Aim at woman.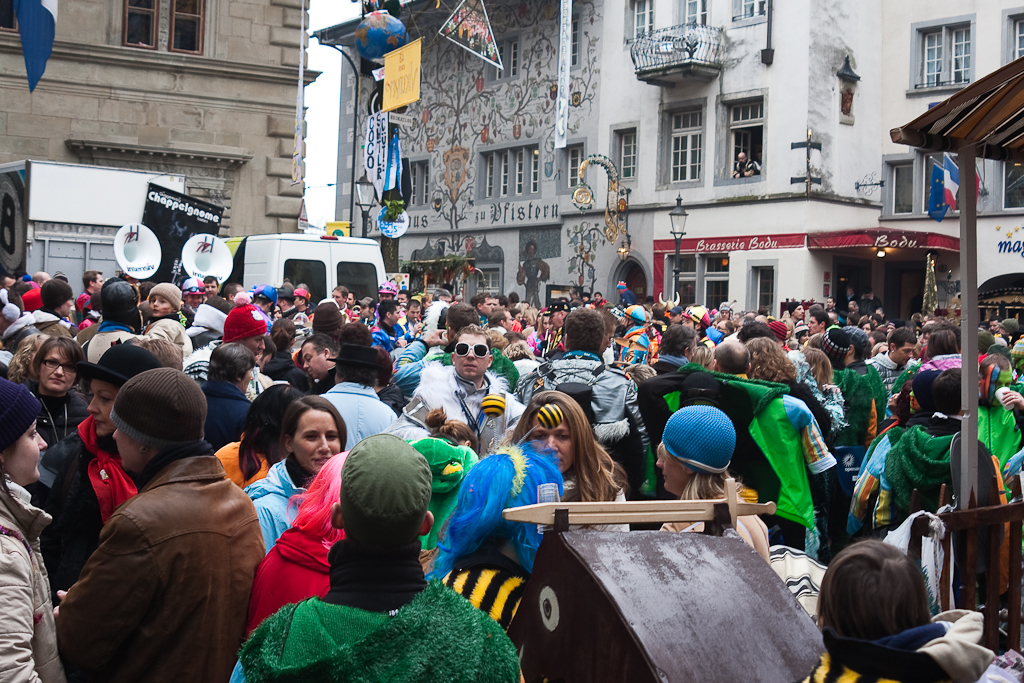
Aimed at 658 409 775 565.
